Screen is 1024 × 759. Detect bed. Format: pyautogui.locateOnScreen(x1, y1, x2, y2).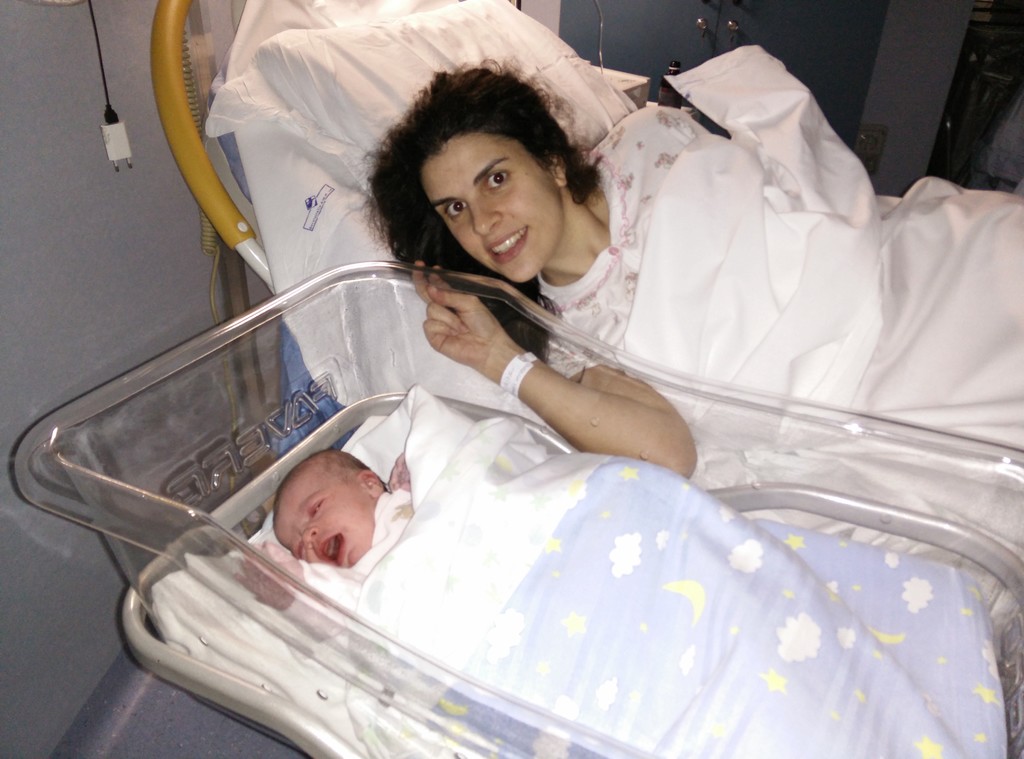
pyautogui.locateOnScreen(140, 394, 996, 753).
